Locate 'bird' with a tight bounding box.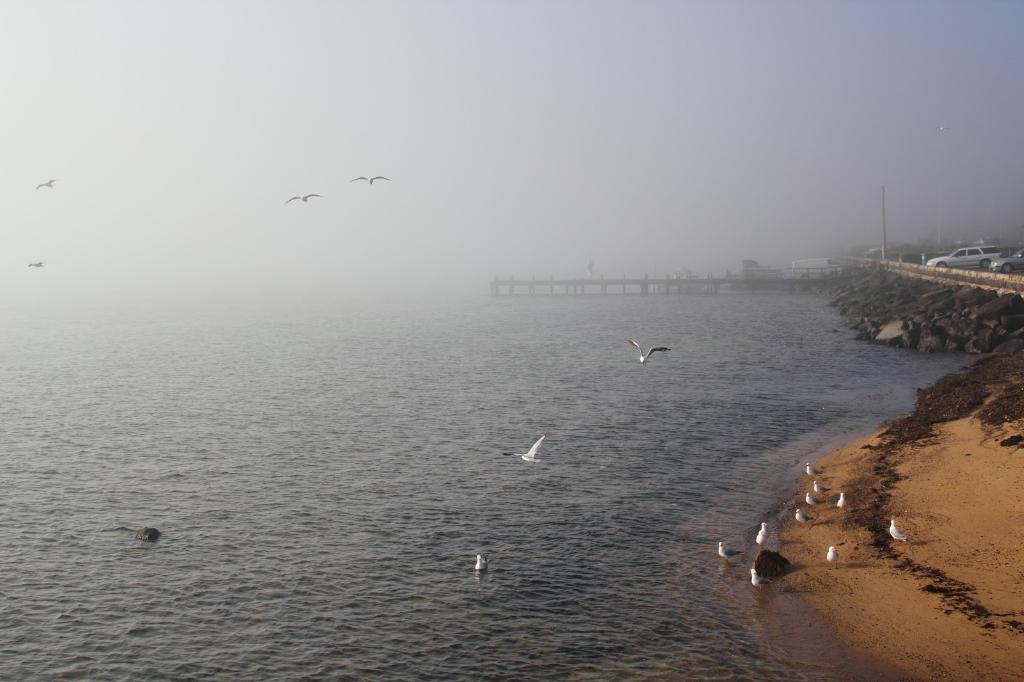
bbox=[471, 553, 499, 571].
